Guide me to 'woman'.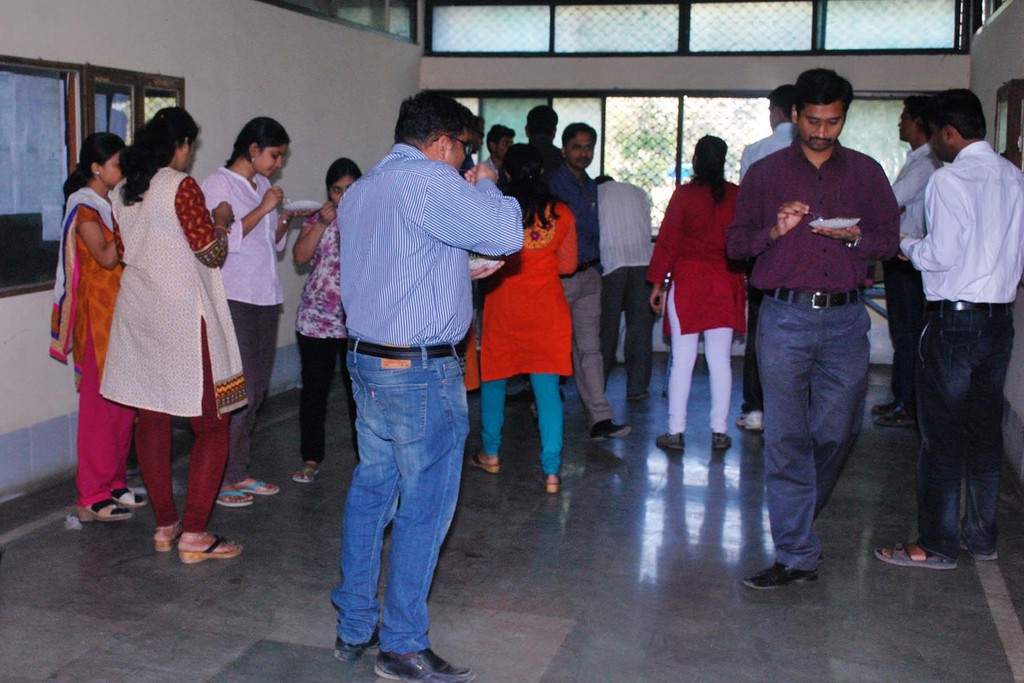
Guidance: bbox=[200, 122, 320, 509].
